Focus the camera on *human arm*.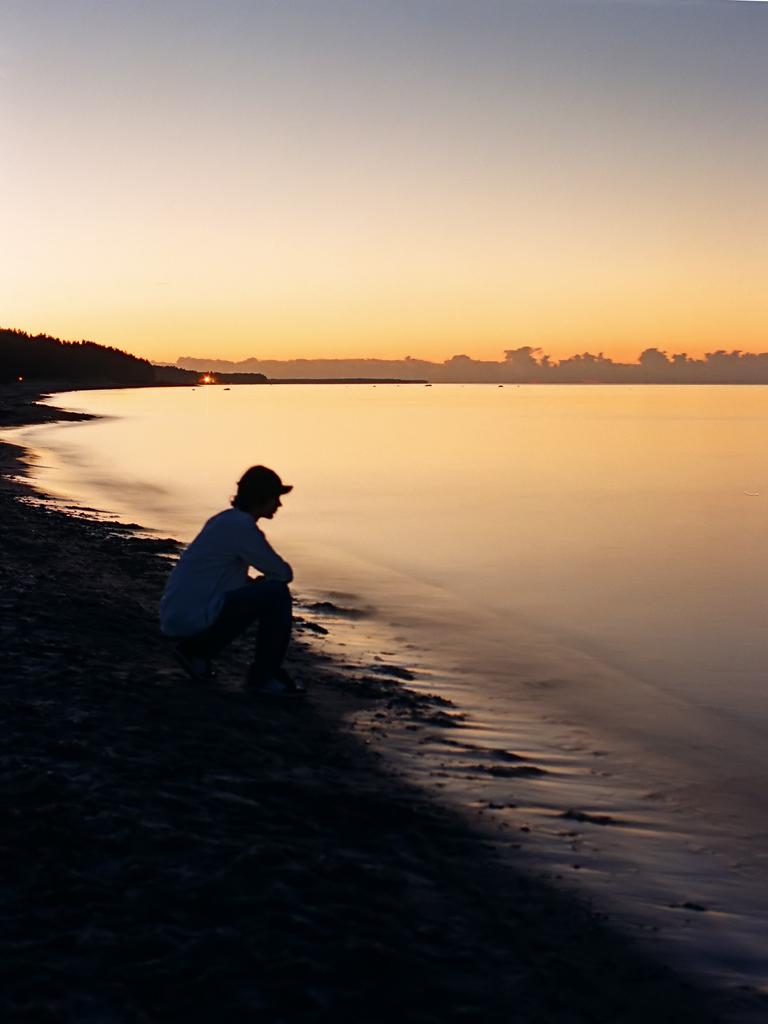
Focus region: bbox=(237, 524, 296, 578).
